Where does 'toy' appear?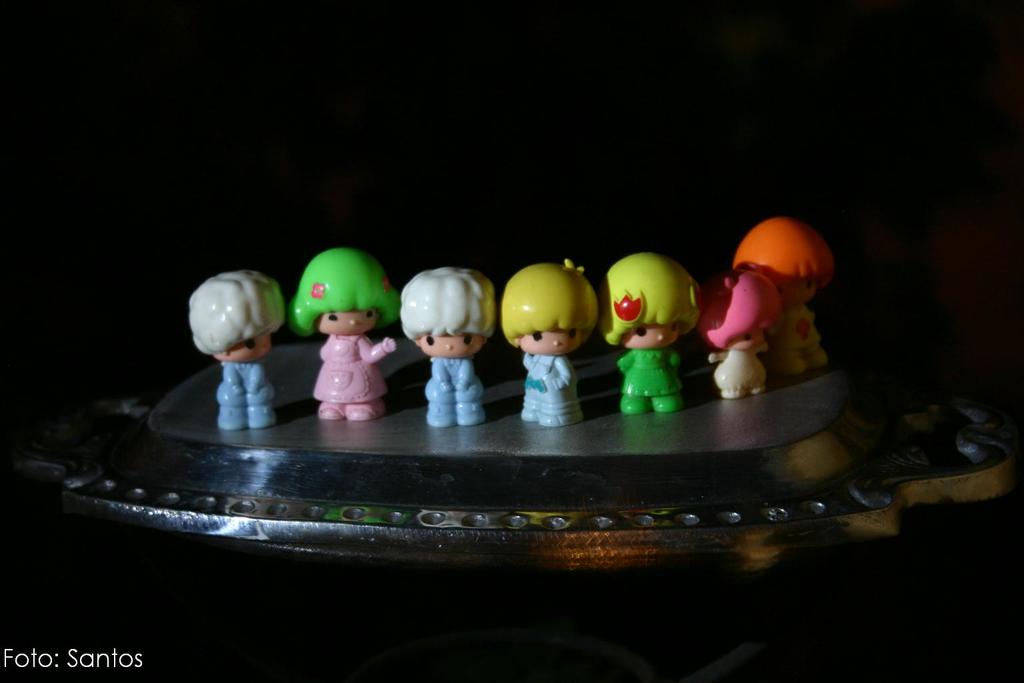
Appears at {"x1": 401, "y1": 267, "x2": 493, "y2": 430}.
